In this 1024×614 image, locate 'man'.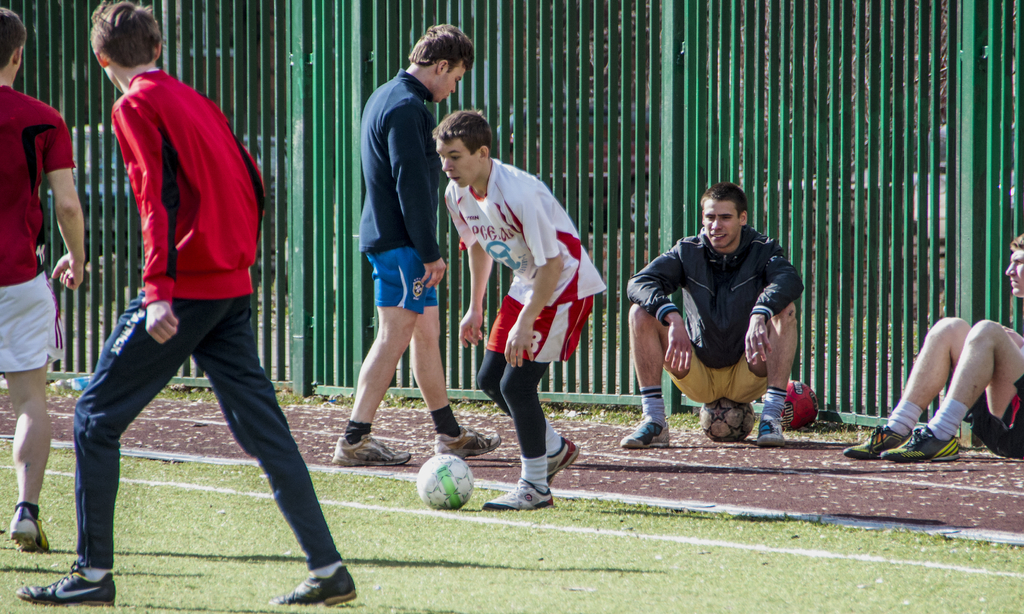
Bounding box: [0, 1, 100, 556].
